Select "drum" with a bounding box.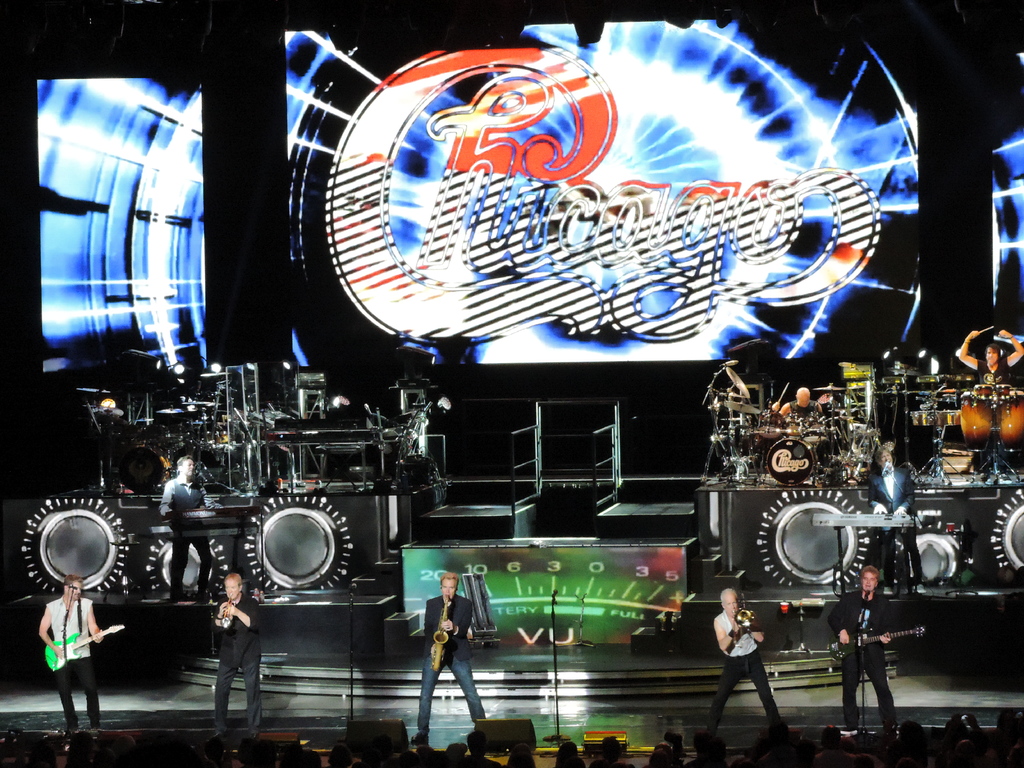
BBox(765, 436, 816, 486).
